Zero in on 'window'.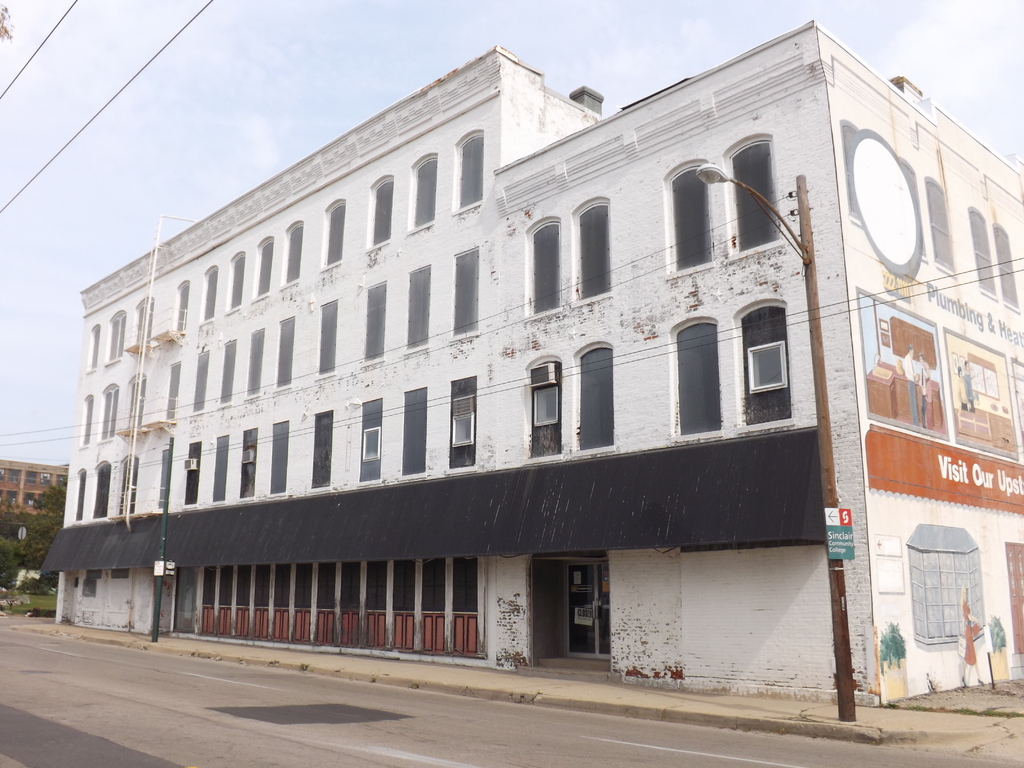
Zeroed in: [452,559,479,611].
